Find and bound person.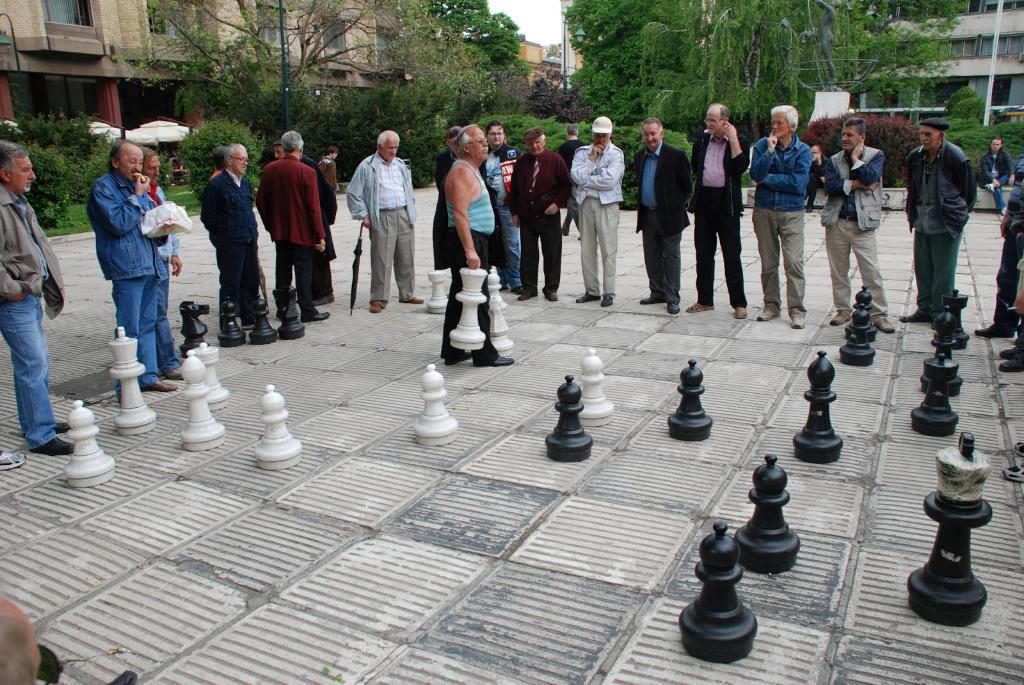
Bound: Rect(980, 175, 1019, 340).
